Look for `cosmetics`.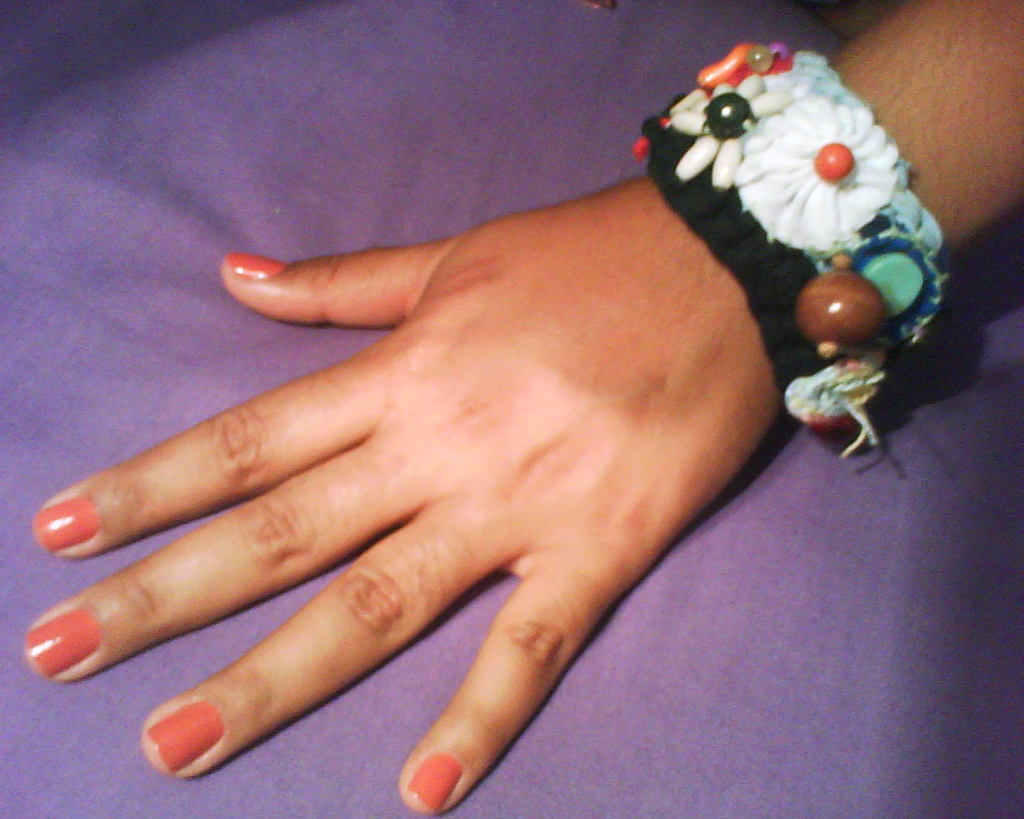
Found: bbox=(18, 601, 105, 676).
